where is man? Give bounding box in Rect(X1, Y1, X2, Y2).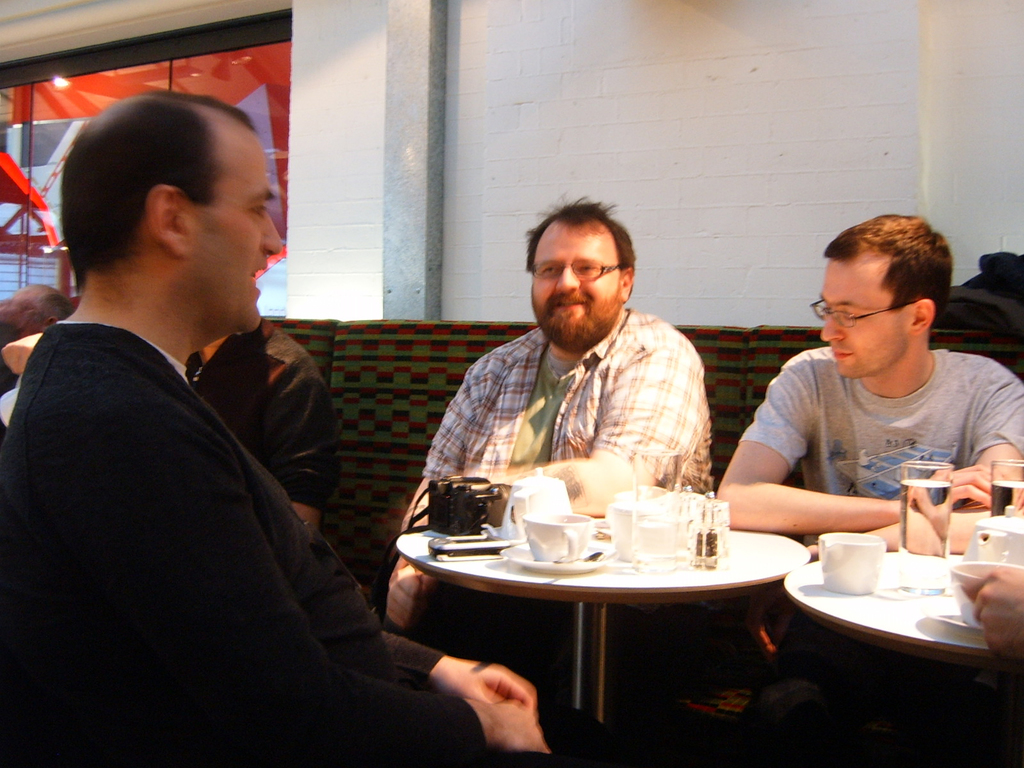
Rect(702, 216, 1023, 550).
